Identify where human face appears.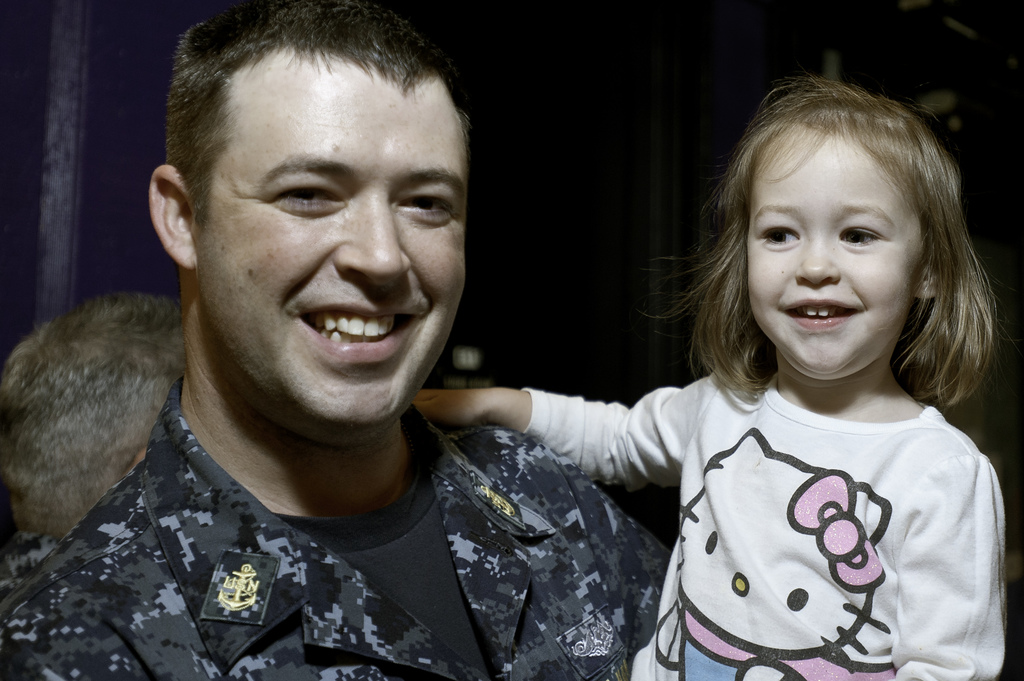
Appears at [190,47,473,431].
